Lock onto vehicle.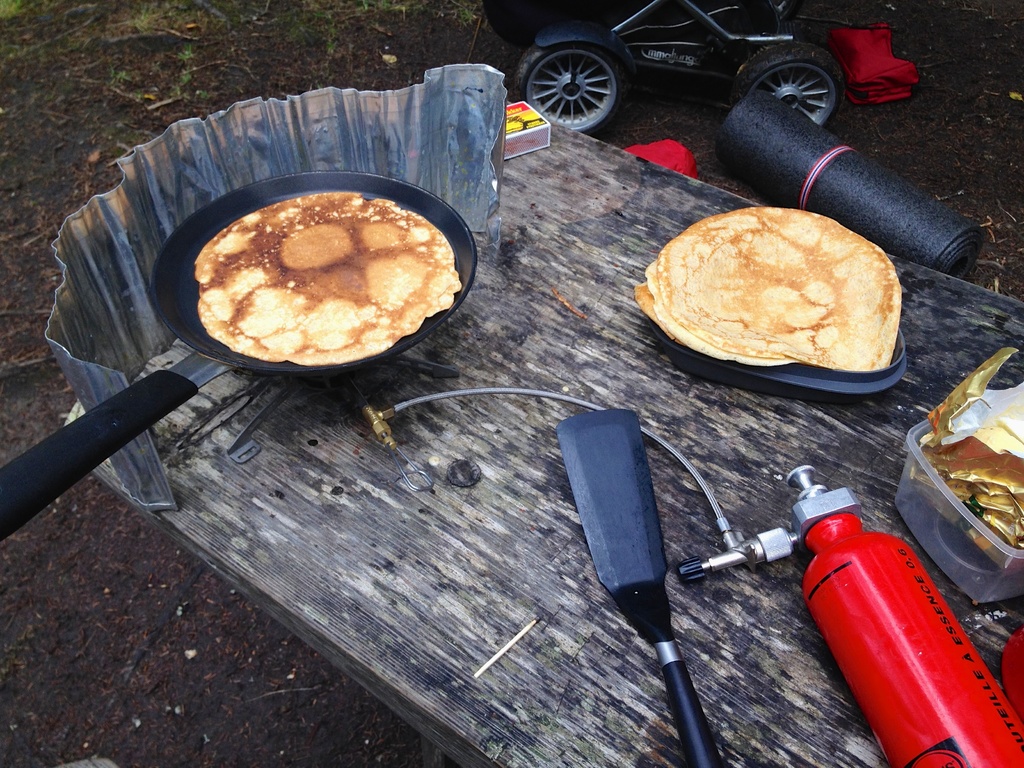
Locked: [left=479, top=0, right=846, bottom=138].
